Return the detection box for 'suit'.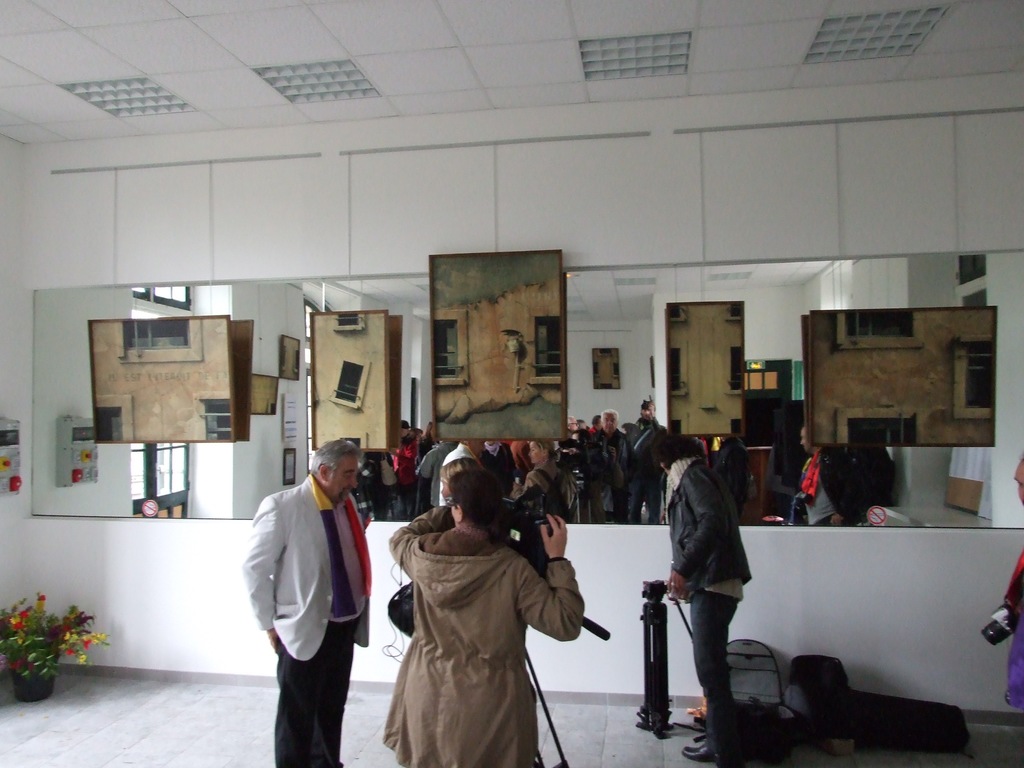
bbox=(256, 433, 387, 758).
